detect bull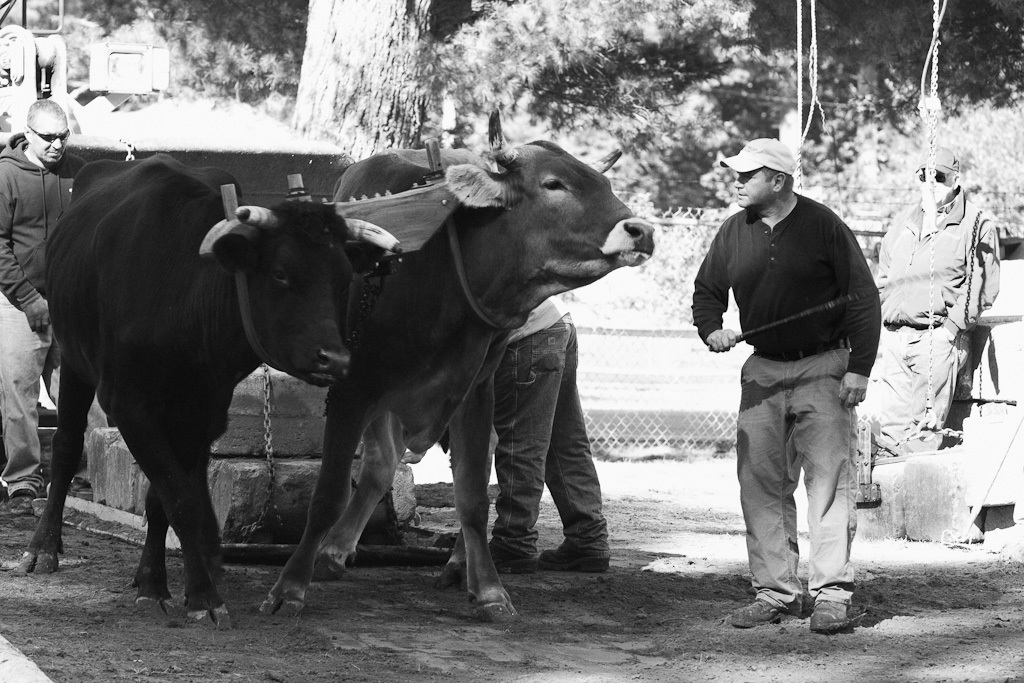
left=258, top=102, right=656, bottom=623
